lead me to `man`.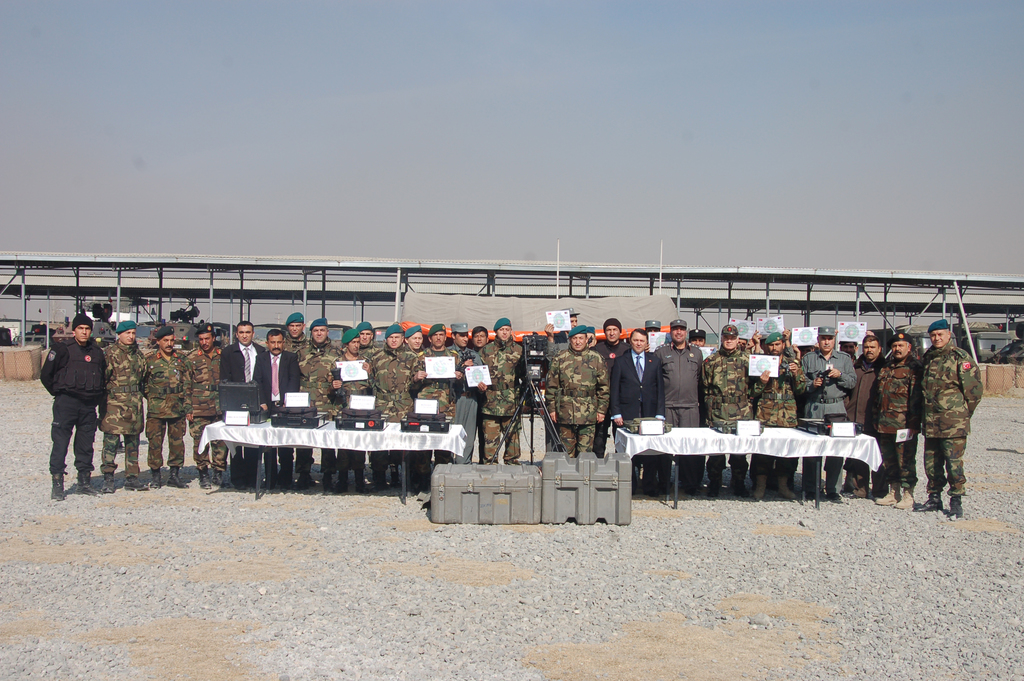
Lead to BBox(704, 321, 754, 491).
